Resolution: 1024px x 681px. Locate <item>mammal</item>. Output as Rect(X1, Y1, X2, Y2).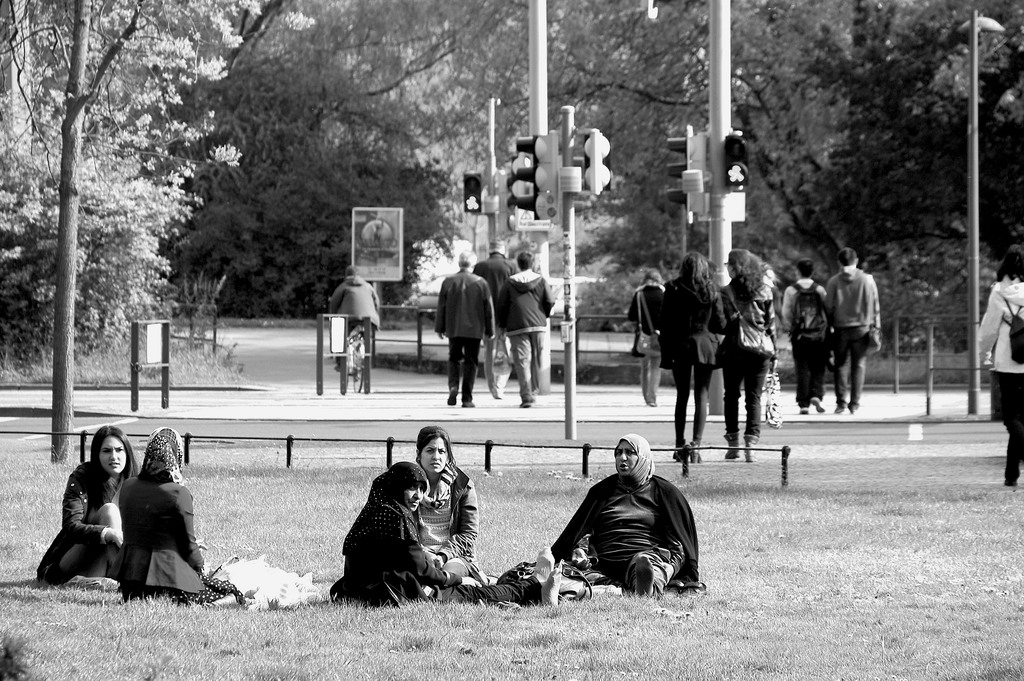
Rect(660, 252, 726, 464).
